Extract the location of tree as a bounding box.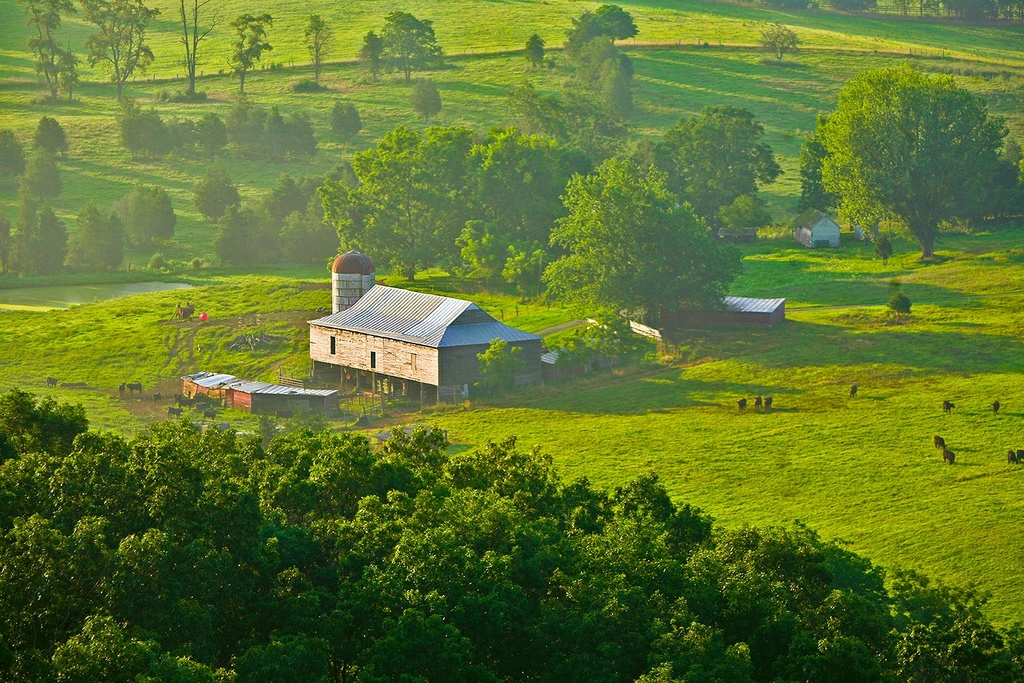
locate(806, 71, 999, 240).
